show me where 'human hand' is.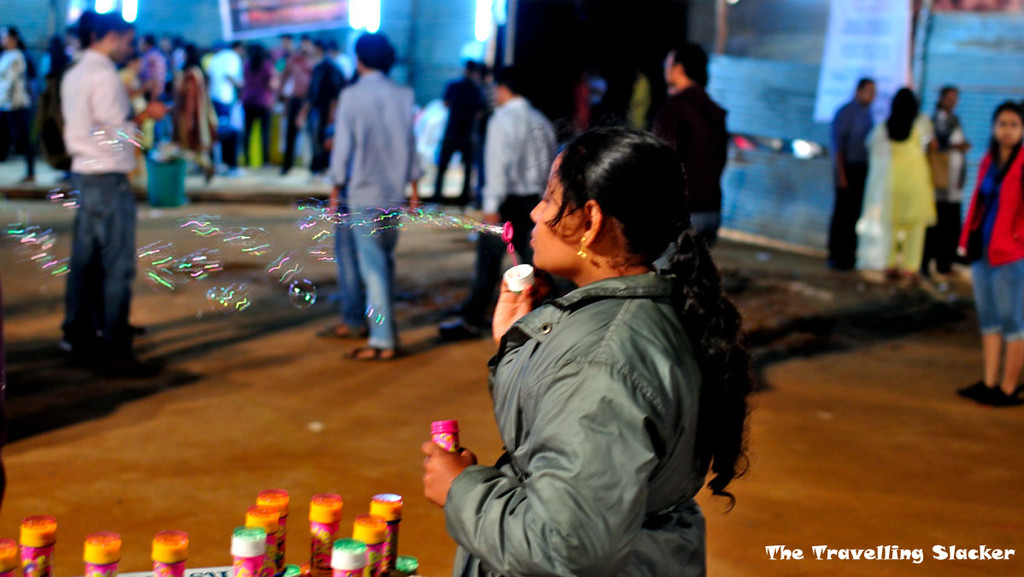
'human hand' is at detection(144, 101, 168, 118).
